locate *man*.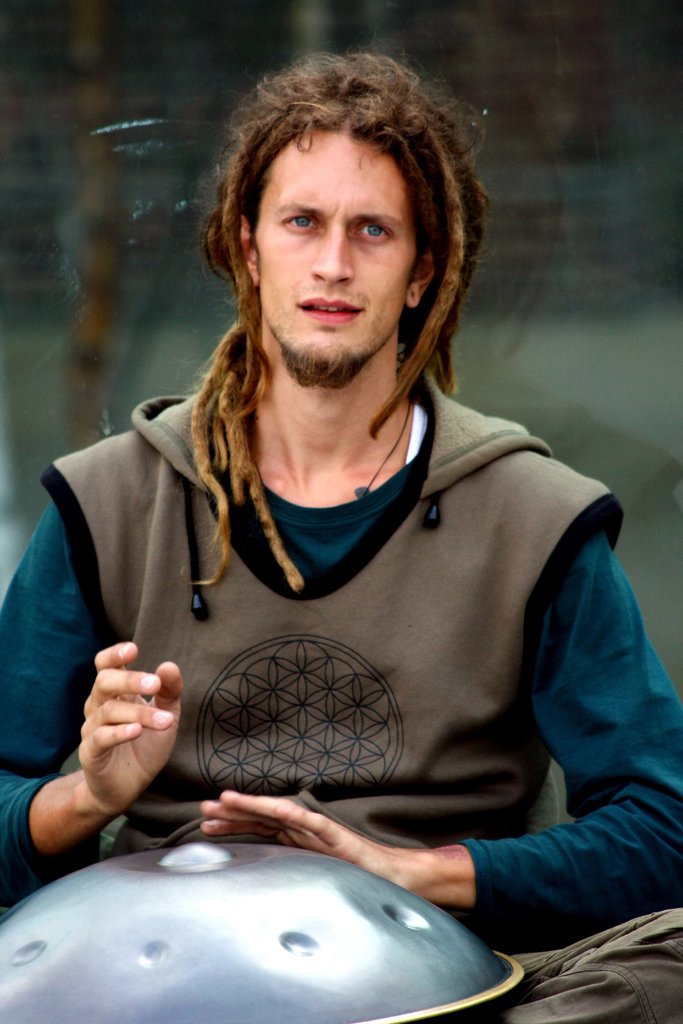
Bounding box: box(27, 62, 641, 956).
